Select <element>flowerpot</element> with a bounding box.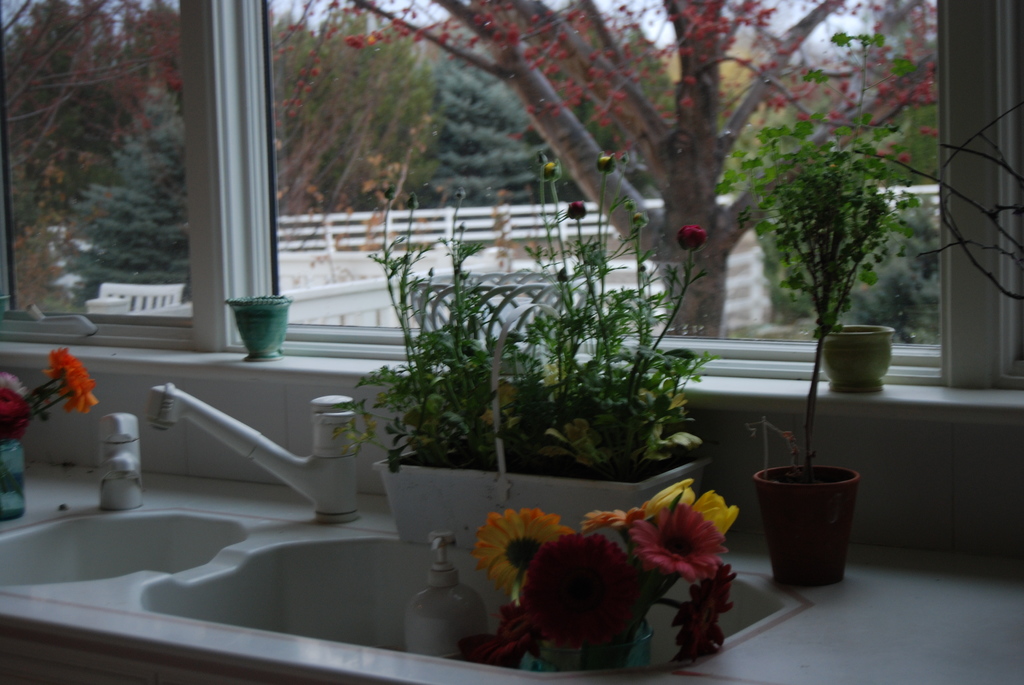
l=0, t=440, r=29, b=523.
